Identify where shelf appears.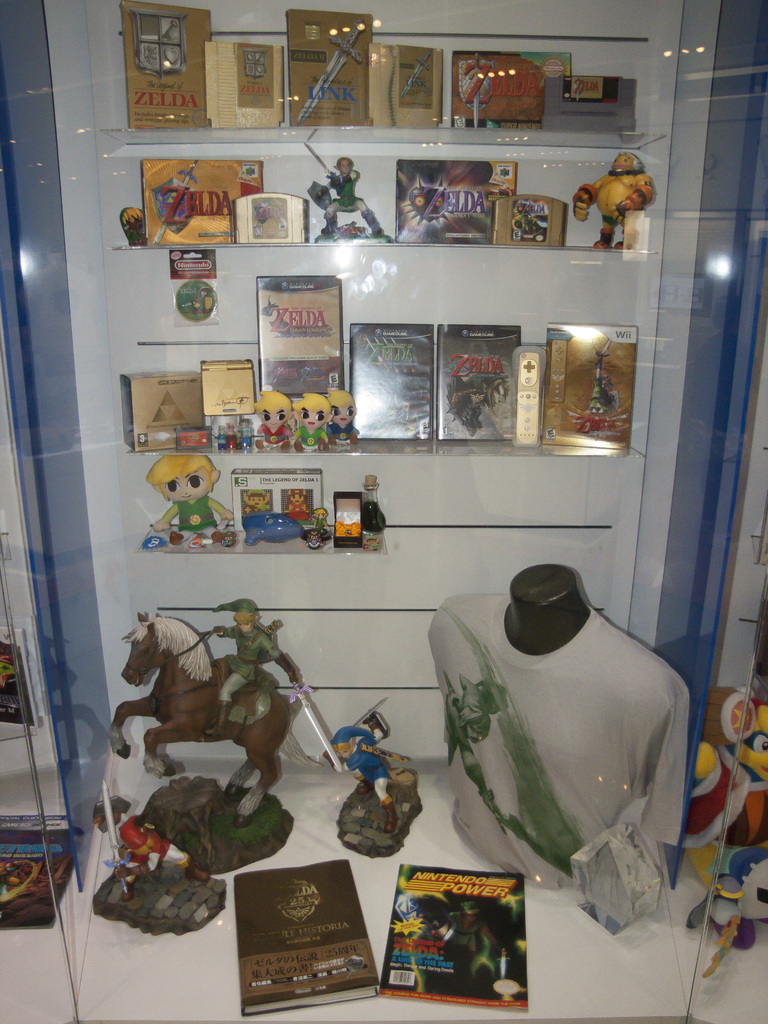
Appears at locate(97, 152, 655, 266).
